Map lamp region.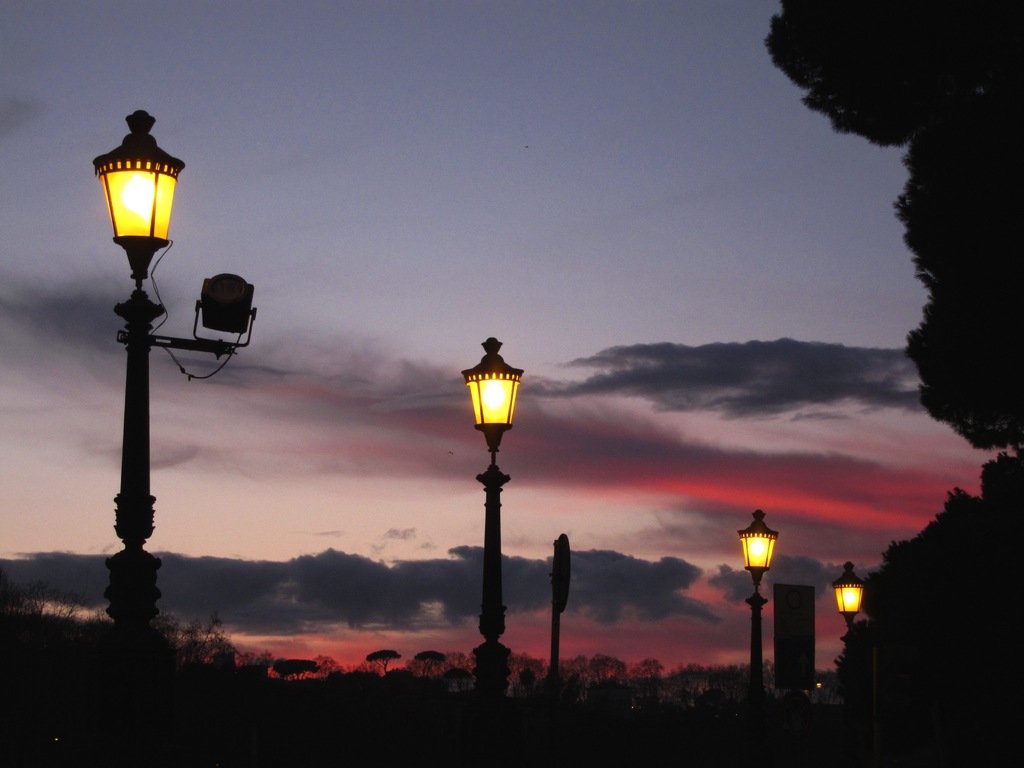
Mapped to [x1=835, y1=560, x2=867, y2=673].
